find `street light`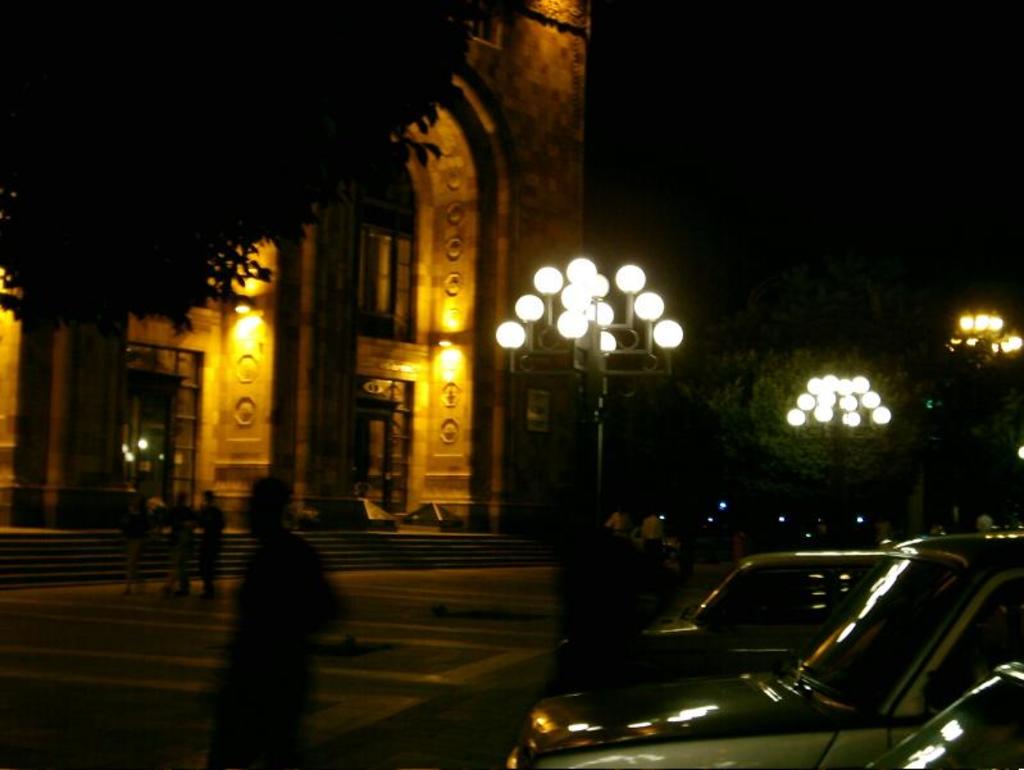
x1=779, y1=365, x2=907, y2=551
